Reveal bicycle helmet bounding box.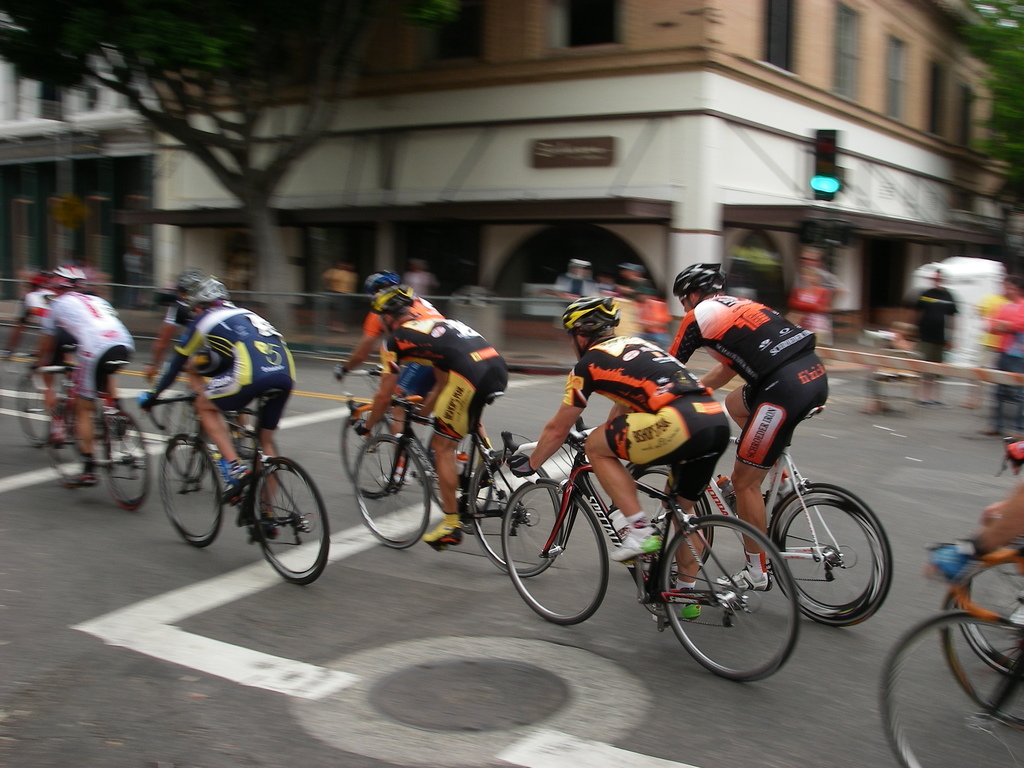
Revealed: left=560, top=297, right=617, bottom=359.
